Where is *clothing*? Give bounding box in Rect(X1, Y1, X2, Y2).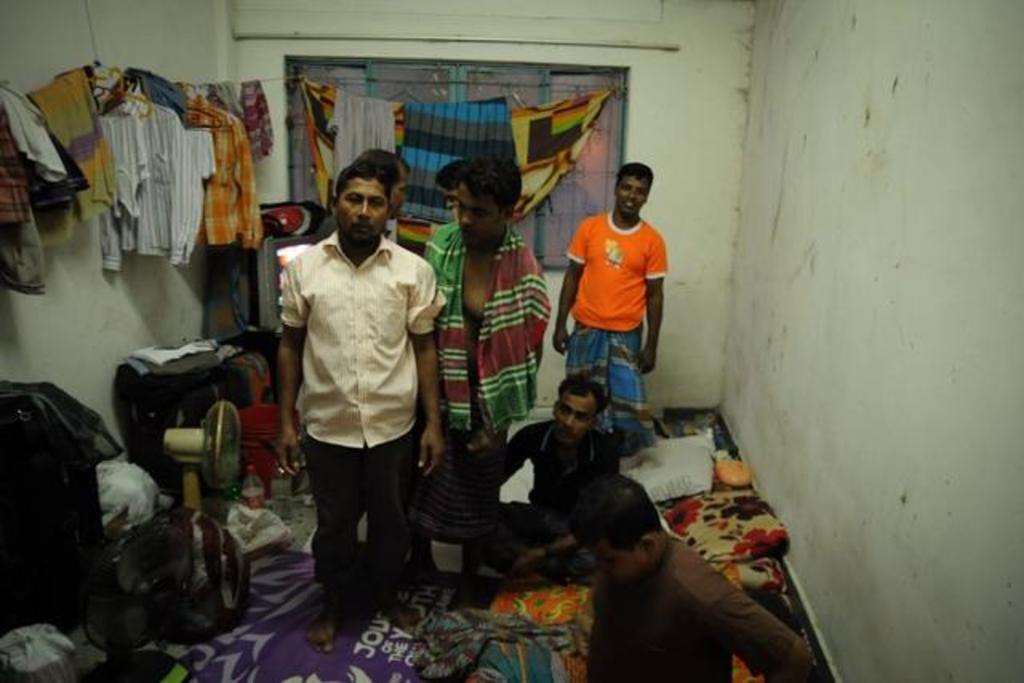
Rect(434, 211, 549, 544).
